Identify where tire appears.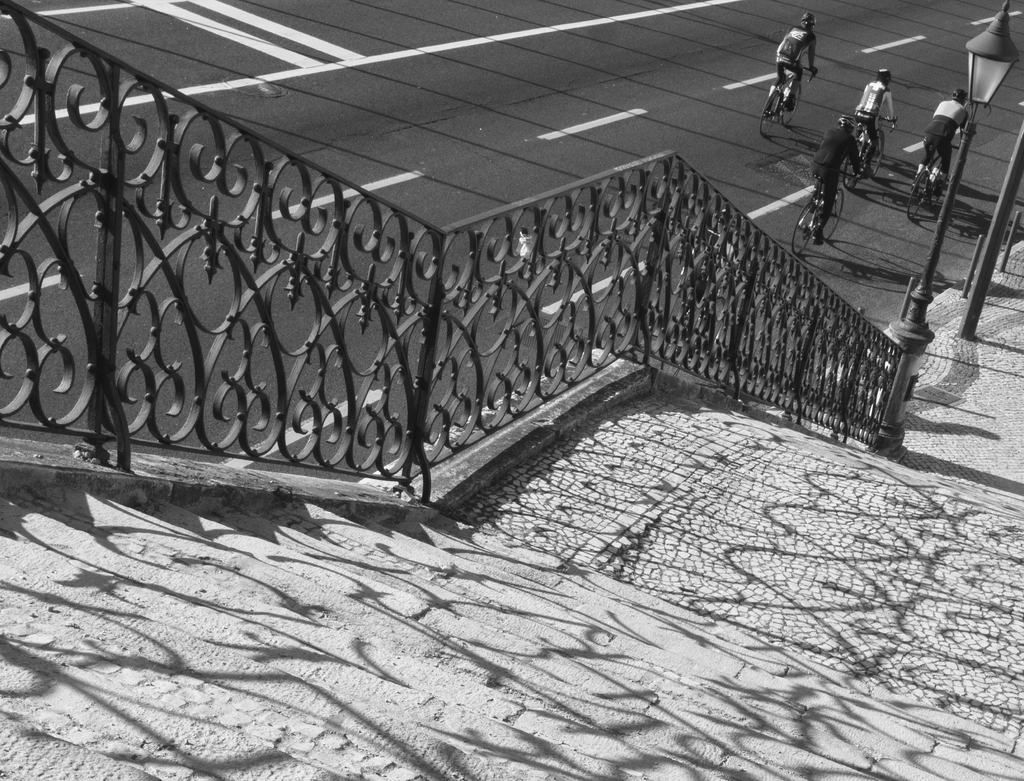
Appears at bbox(844, 159, 859, 190).
